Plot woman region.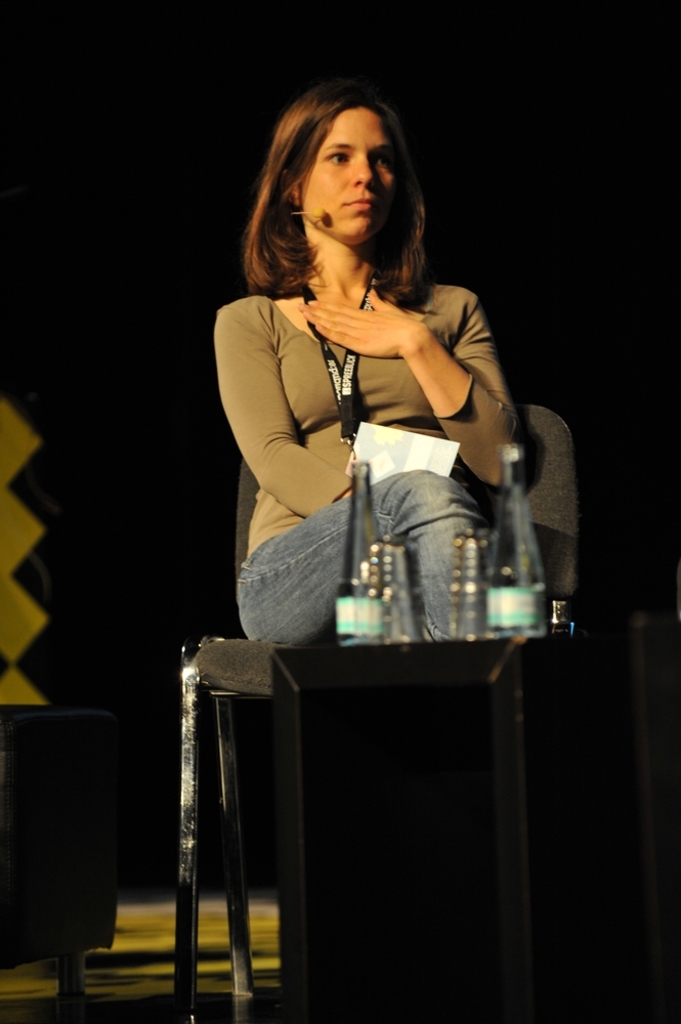
Plotted at [x1=212, y1=76, x2=521, y2=647].
